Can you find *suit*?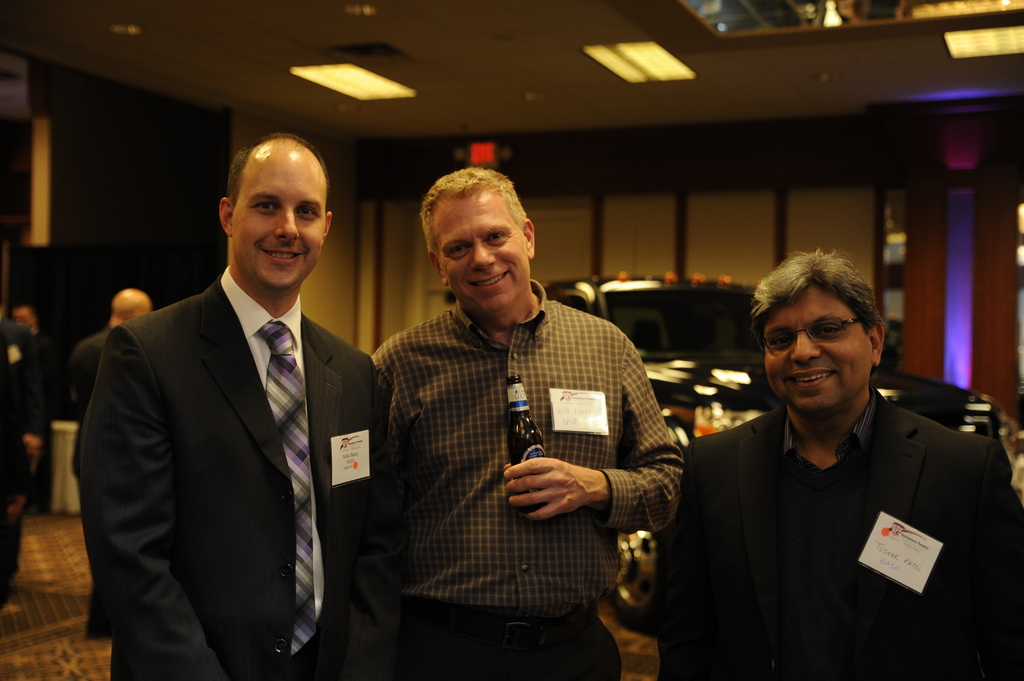
Yes, bounding box: 79, 173, 385, 675.
